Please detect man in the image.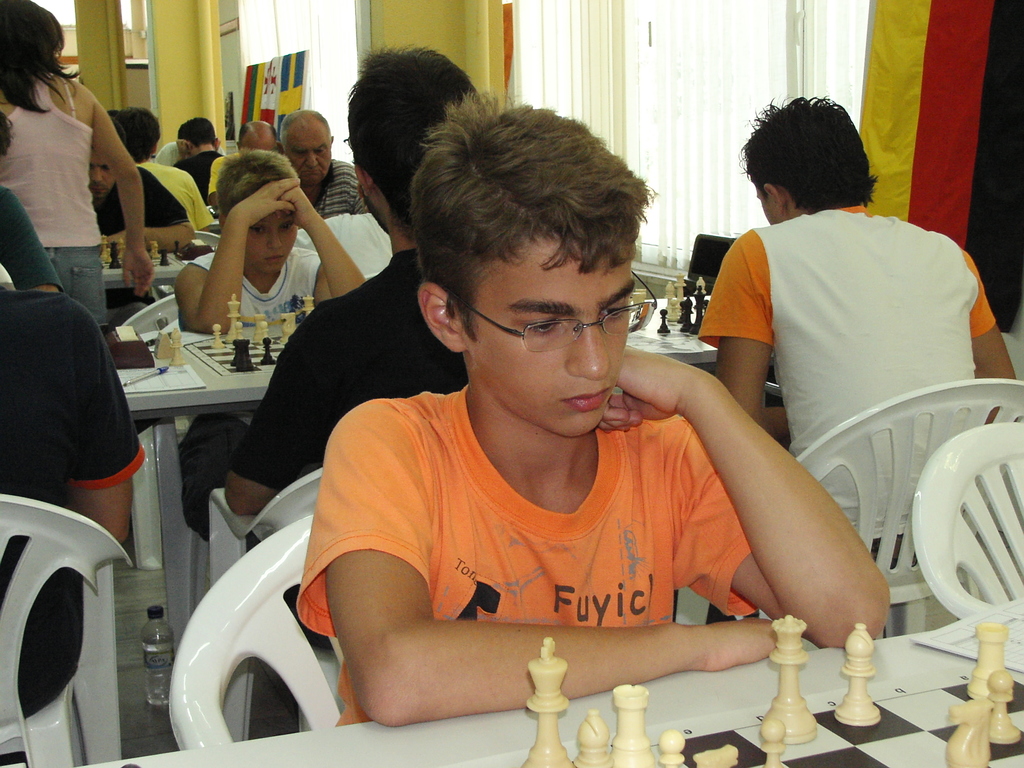
Rect(84, 131, 204, 259).
